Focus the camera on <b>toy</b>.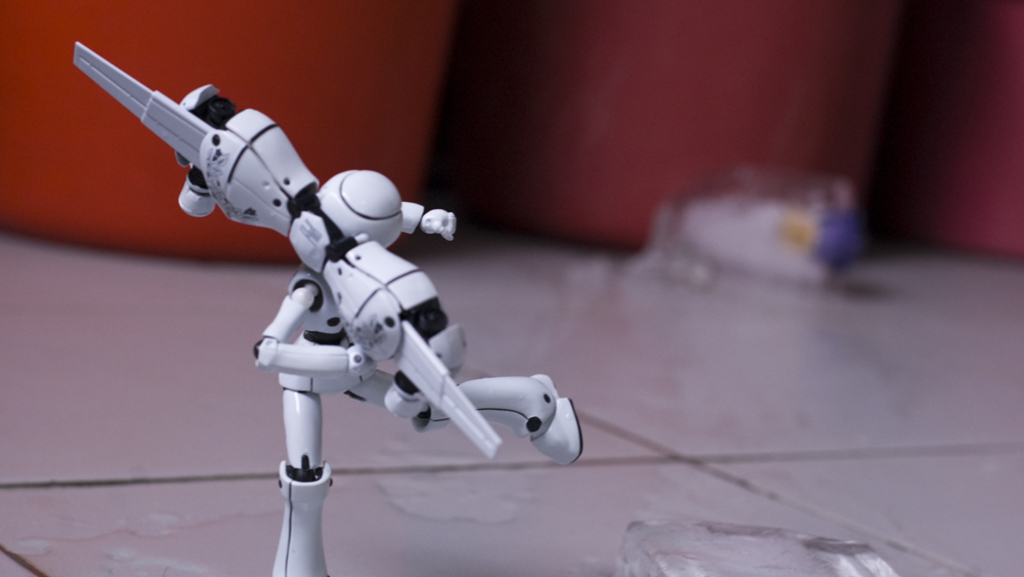
Focus region: rect(55, 45, 620, 576).
